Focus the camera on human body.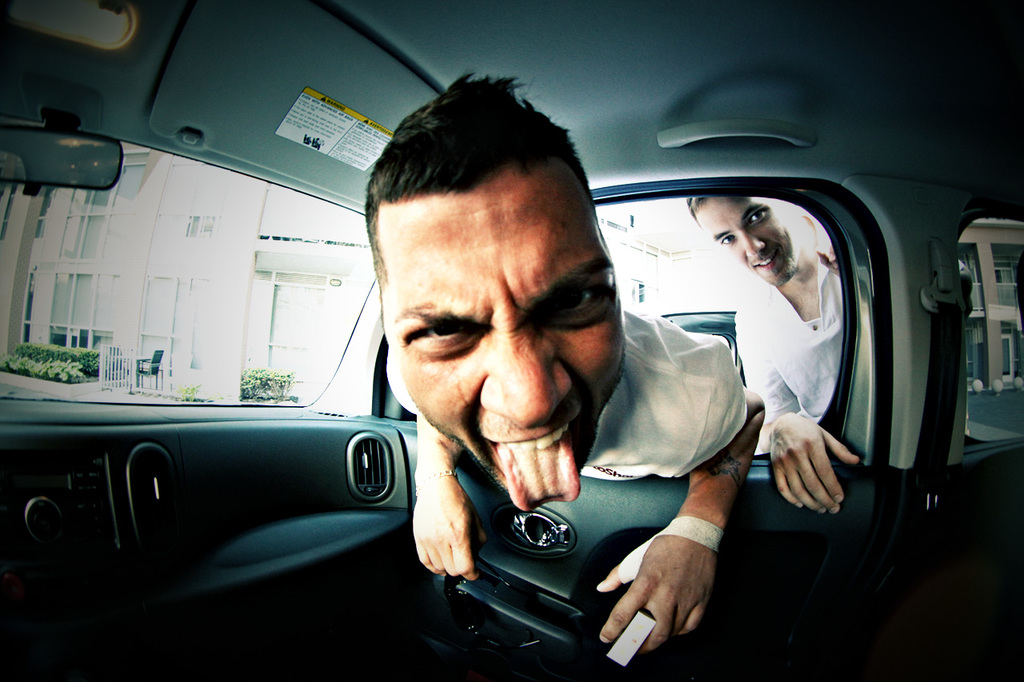
Focus region: <region>720, 177, 854, 514</region>.
